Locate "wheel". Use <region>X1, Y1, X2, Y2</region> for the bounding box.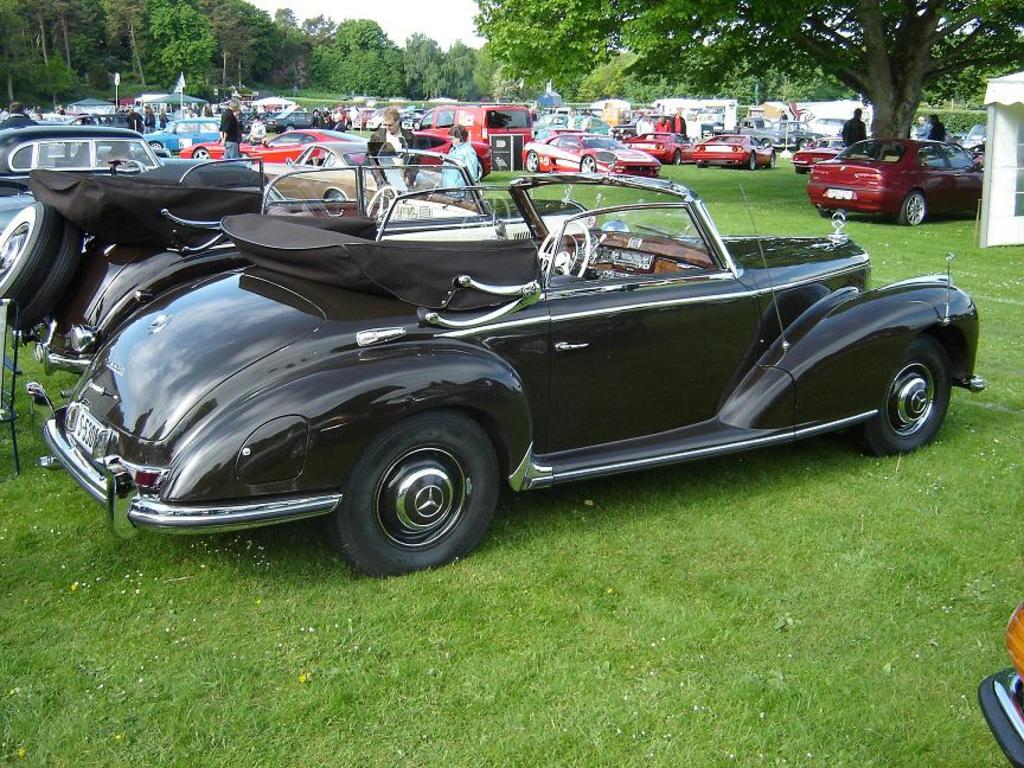
<region>351, 450, 474, 552</region>.
